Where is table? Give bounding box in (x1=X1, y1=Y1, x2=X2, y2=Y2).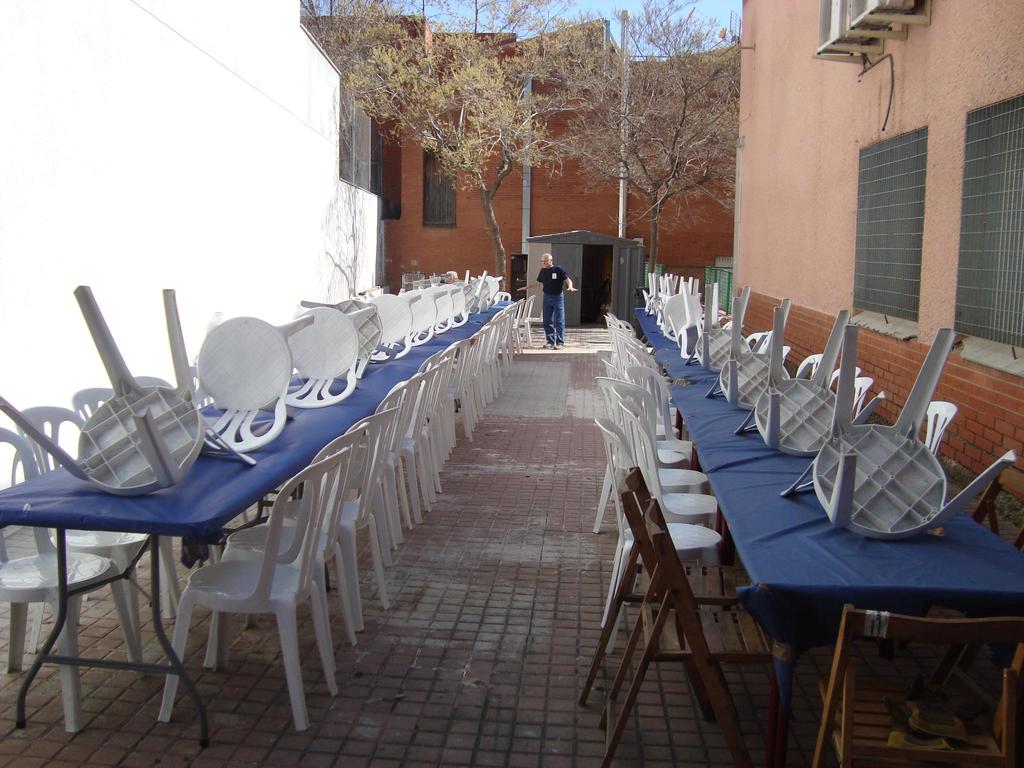
(x1=709, y1=472, x2=1023, y2=762).
